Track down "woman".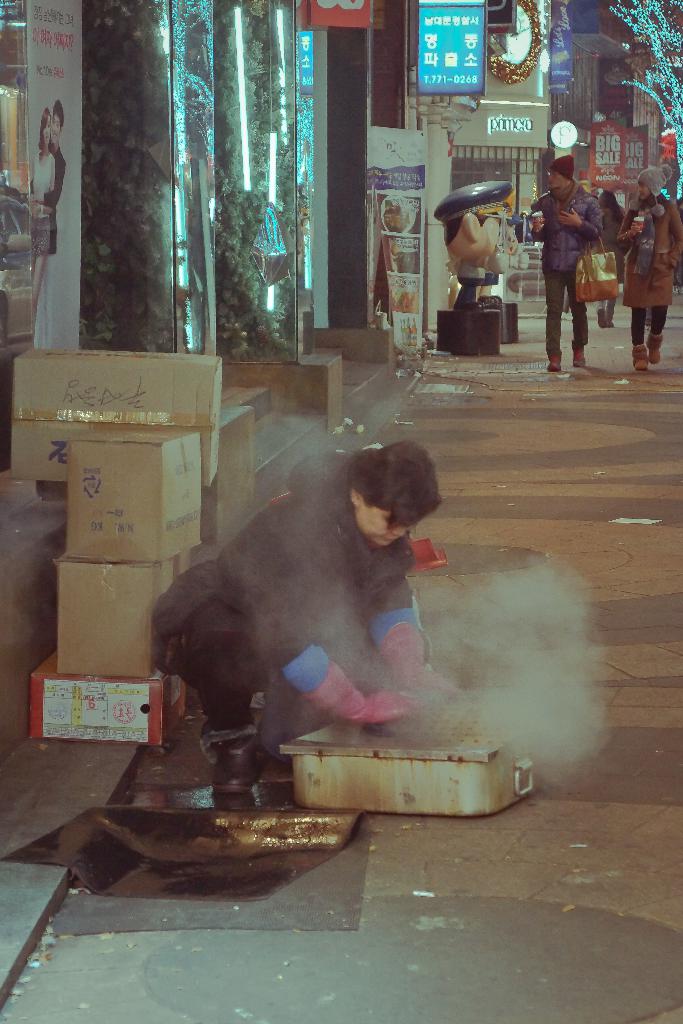
Tracked to [615, 166, 682, 371].
